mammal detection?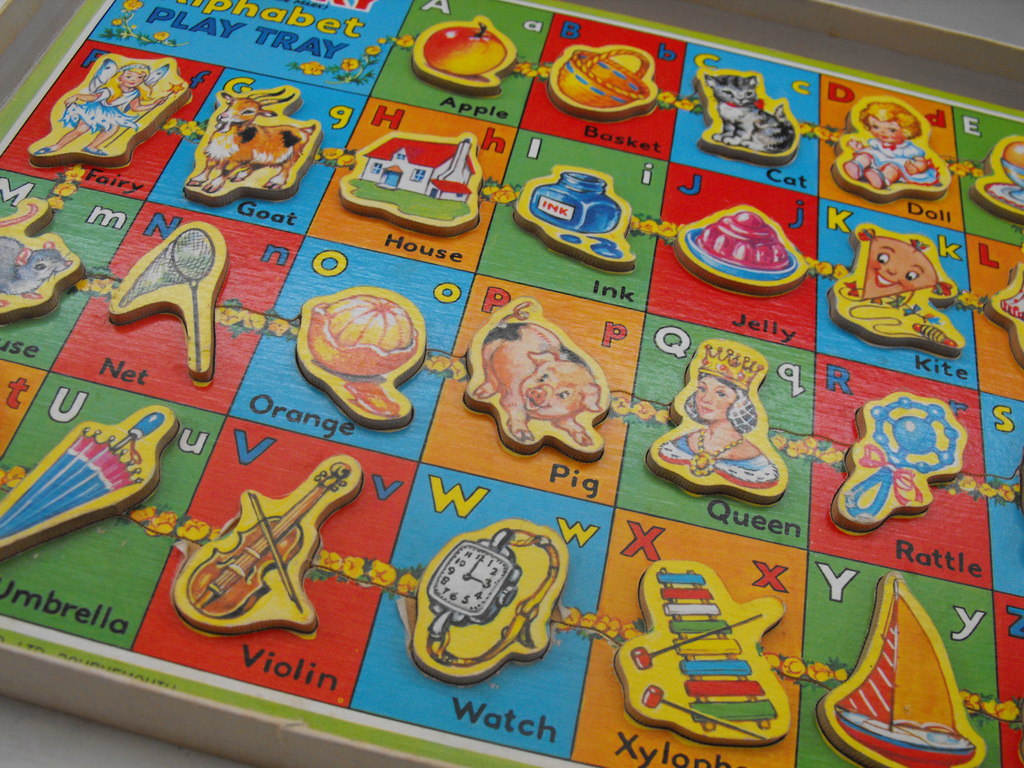
select_region(40, 63, 165, 153)
